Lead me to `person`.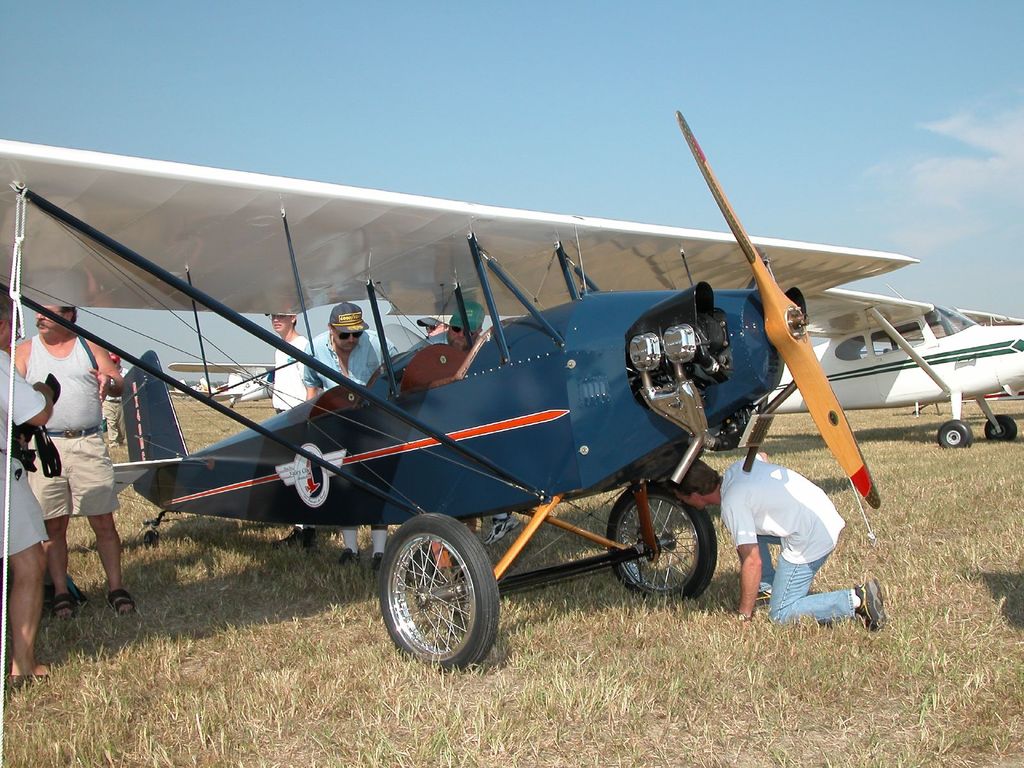
Lead to l=0, t=284, r=51, b=687.
